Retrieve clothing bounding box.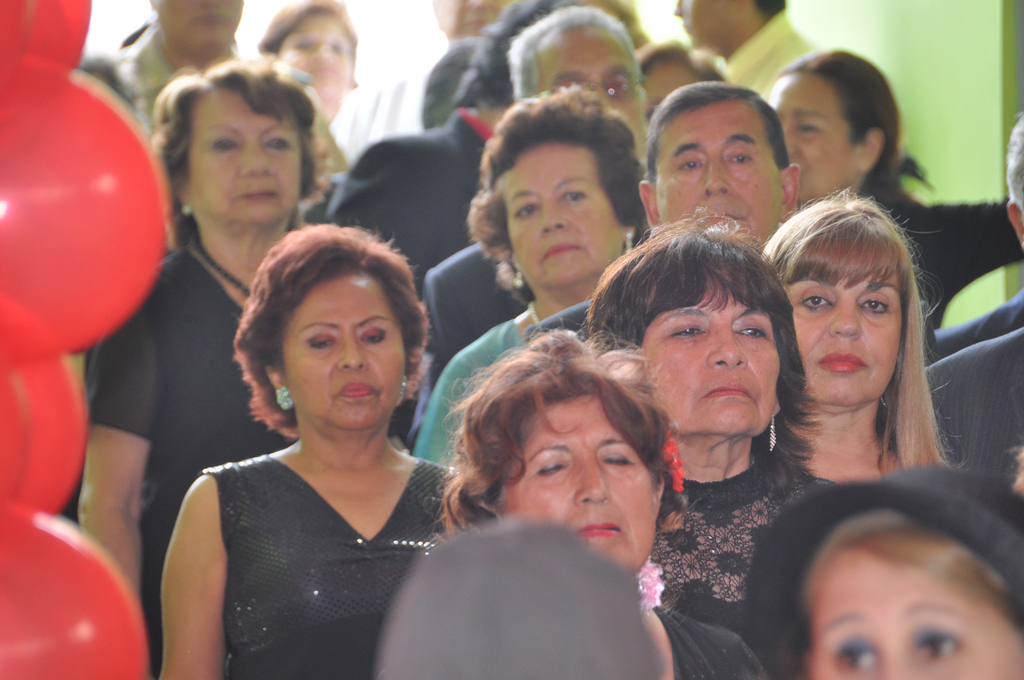
Bounding box: 909/323/1023/556.
